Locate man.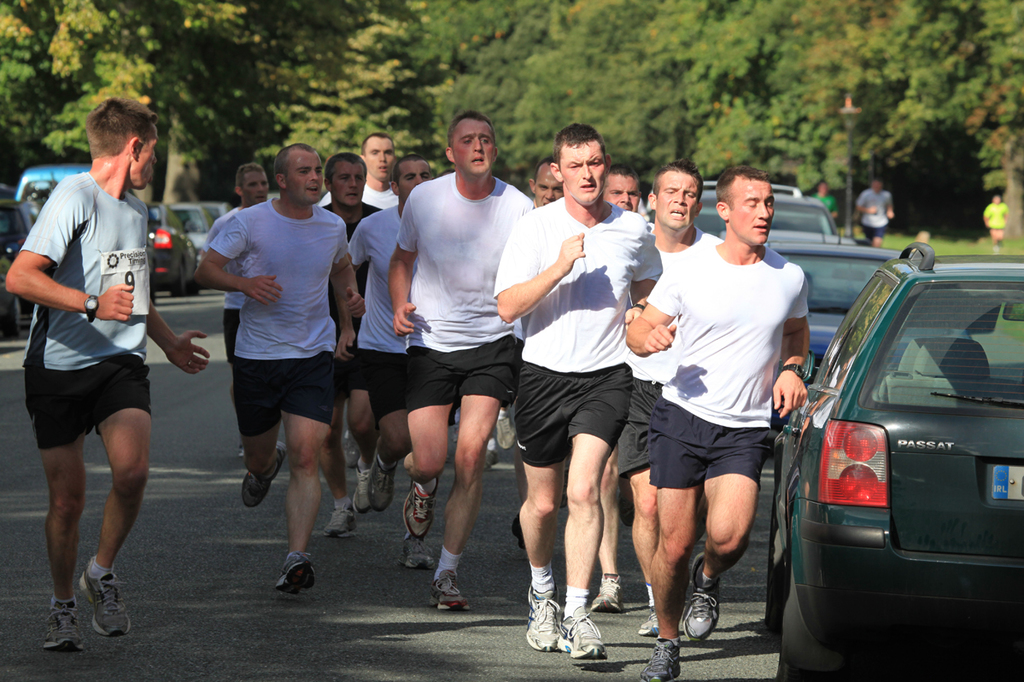
Bounding box: x1=491, y1=123, x2=660, y2=653.
